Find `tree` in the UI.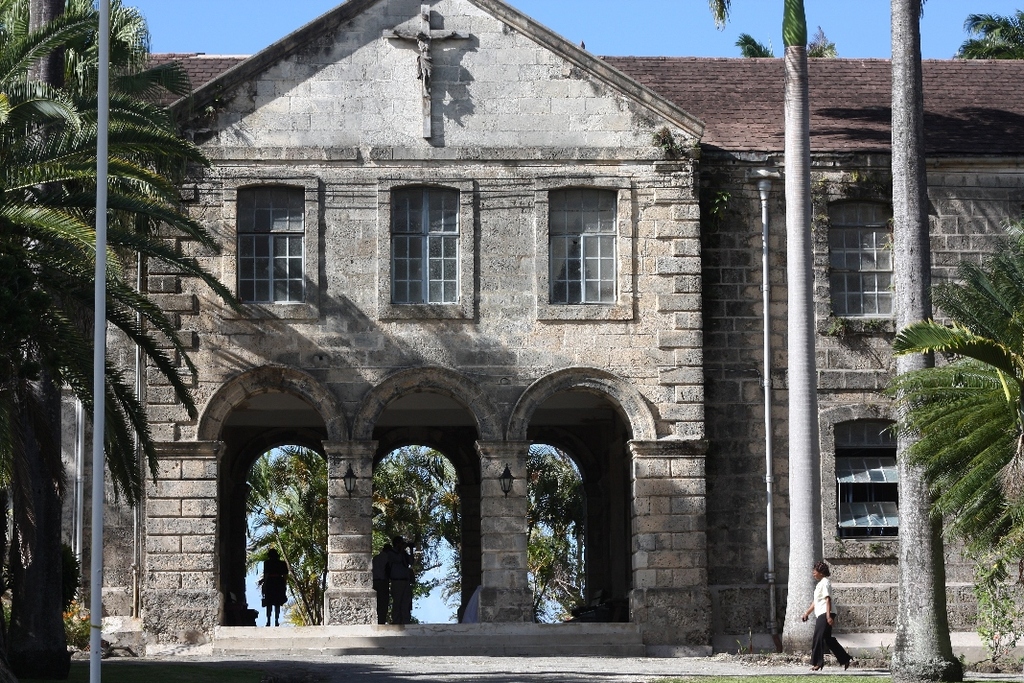
UI element at detection(518, 447, 593, 618).
